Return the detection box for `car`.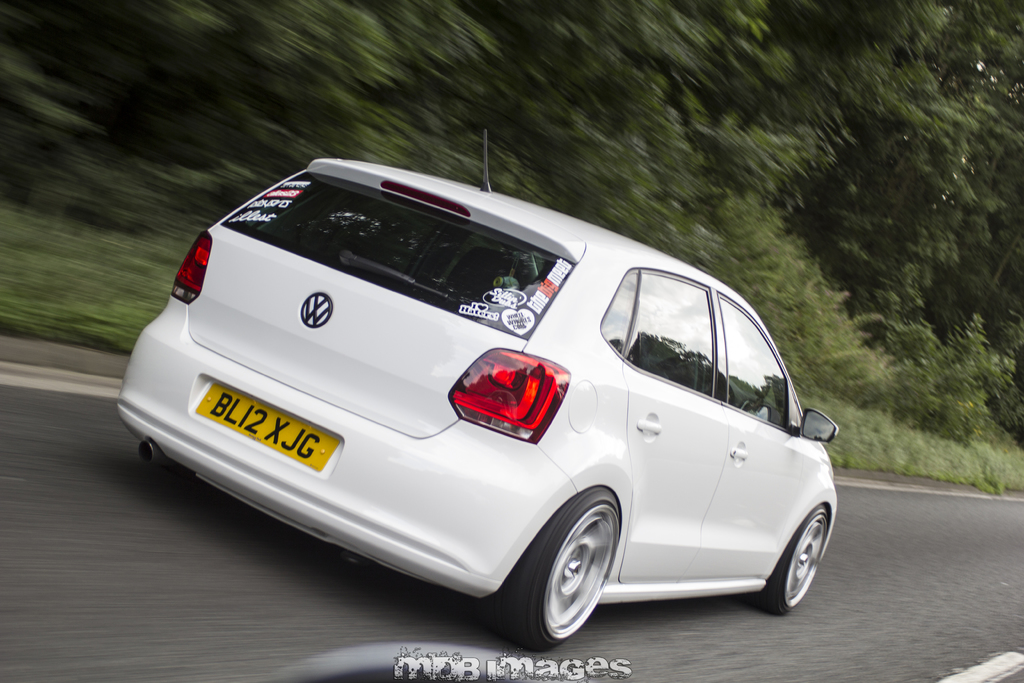
pyautogui.locateOnScreen(109, 129, 842, 654).
